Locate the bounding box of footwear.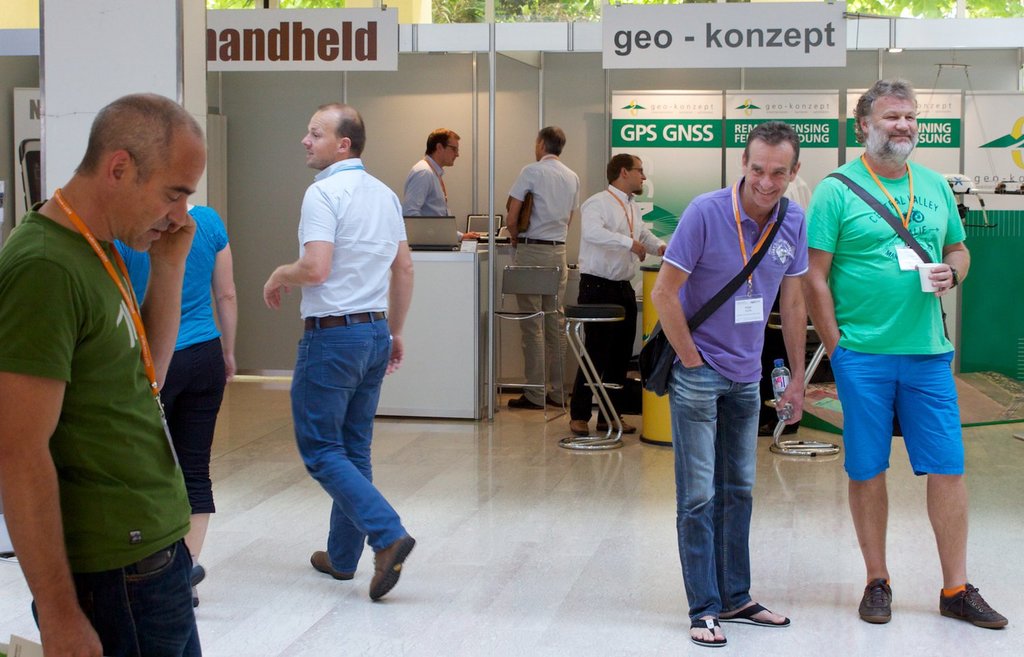
Bounding box: Rect(595, 414, 635, 434).
